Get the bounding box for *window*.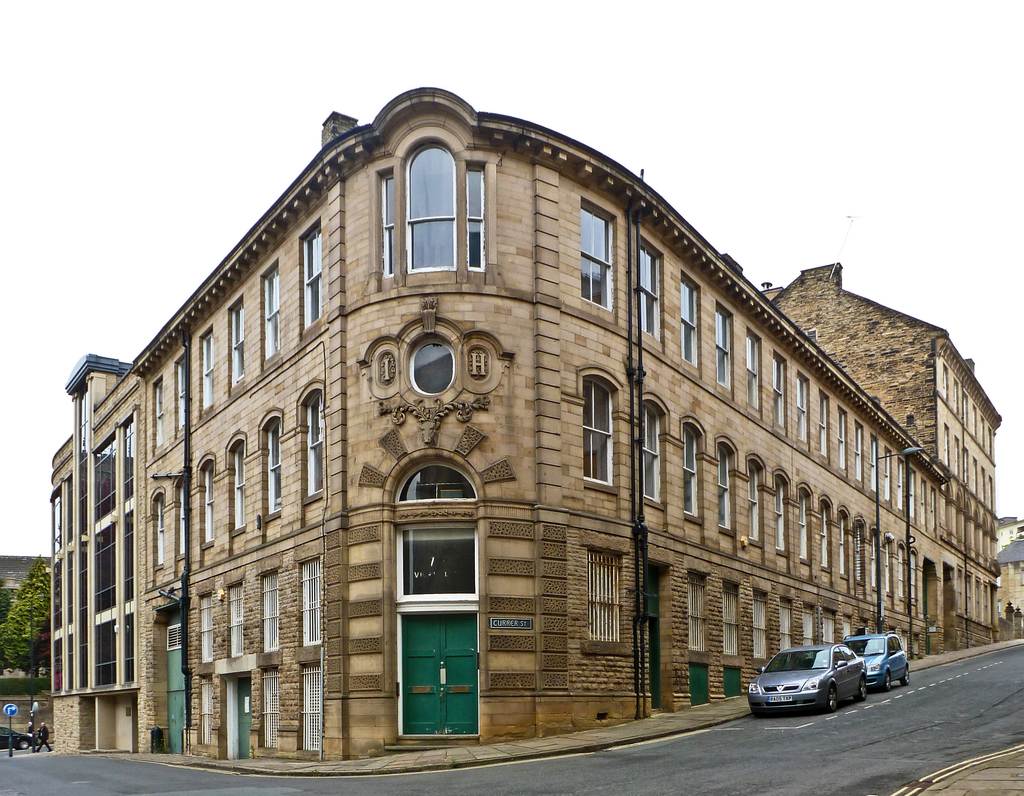
<box>843,614,854,638</box>.
